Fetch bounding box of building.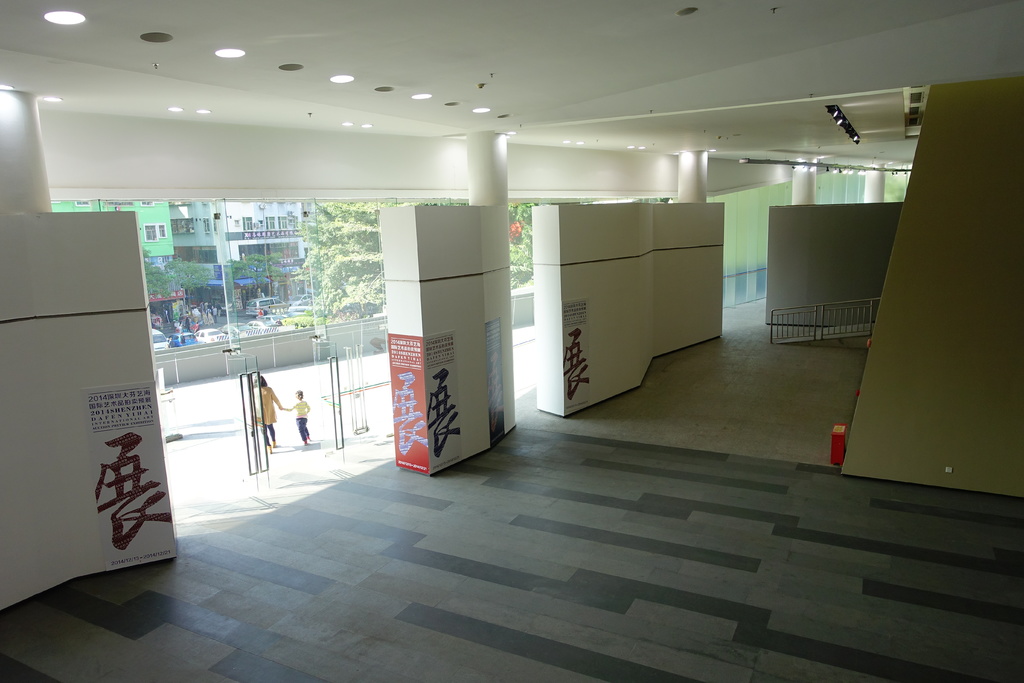
Bbox: crop(52, 199, 177, 264).
